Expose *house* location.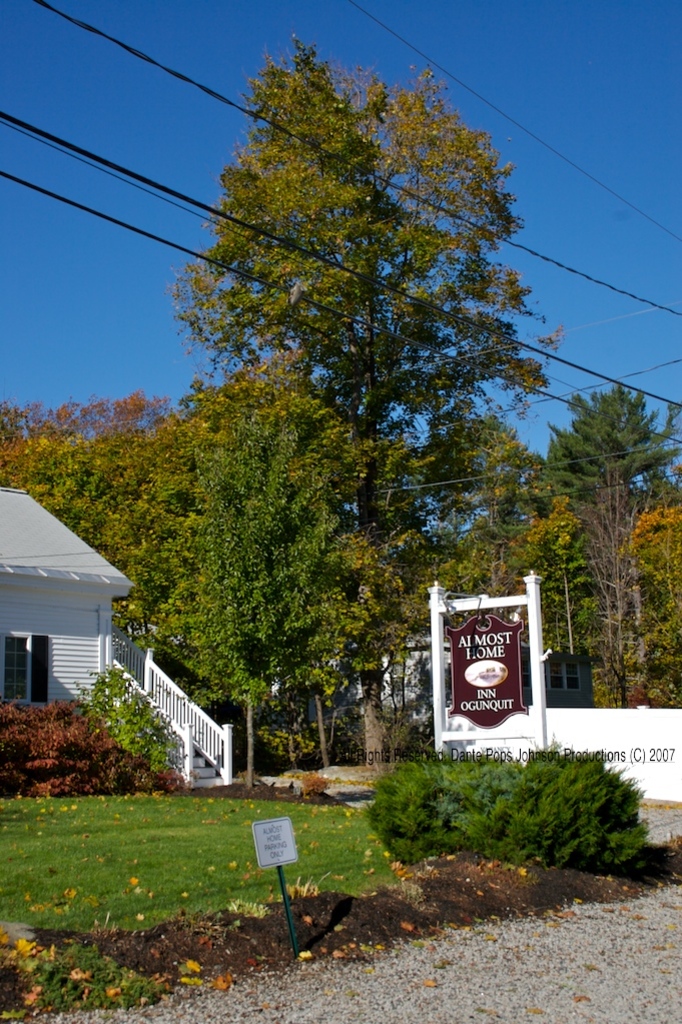
Exposed at <bbox>0, 441, 201, 792</bbox>.
